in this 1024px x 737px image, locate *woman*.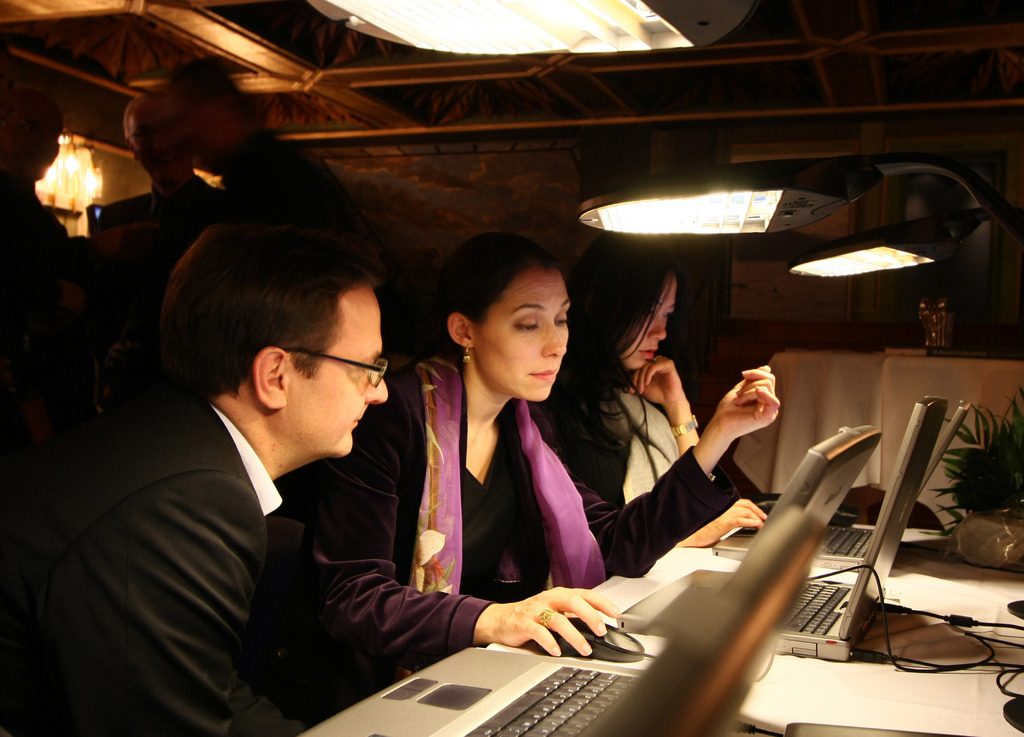
Bounding box: crop(528, 234, 778, 573).
